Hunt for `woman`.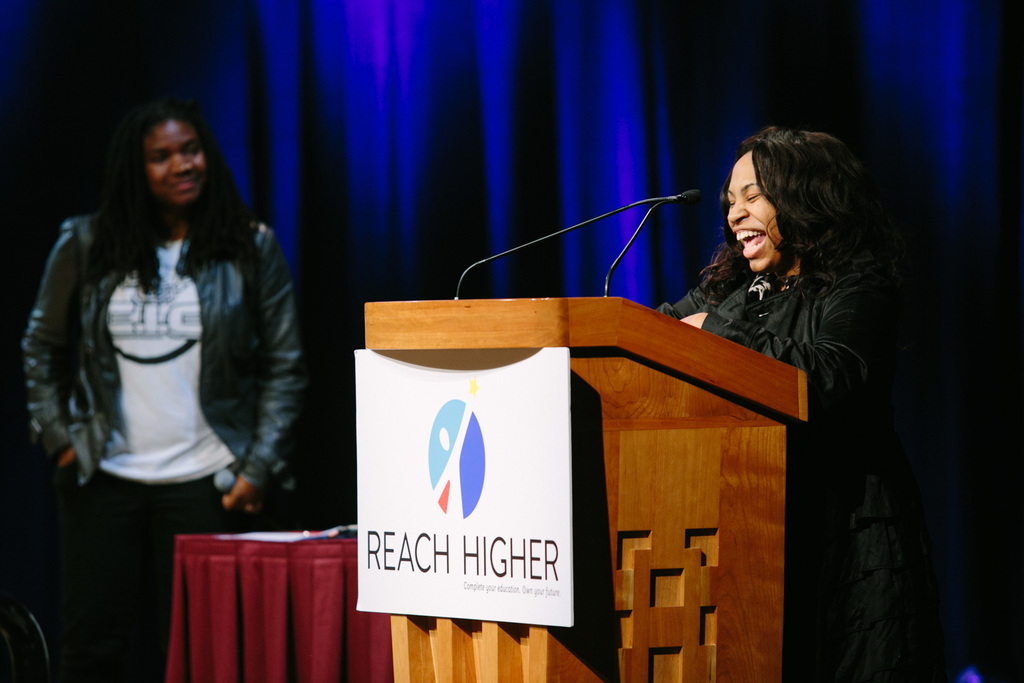
Hunted down at bbox=(16, 94, 313, 682).
